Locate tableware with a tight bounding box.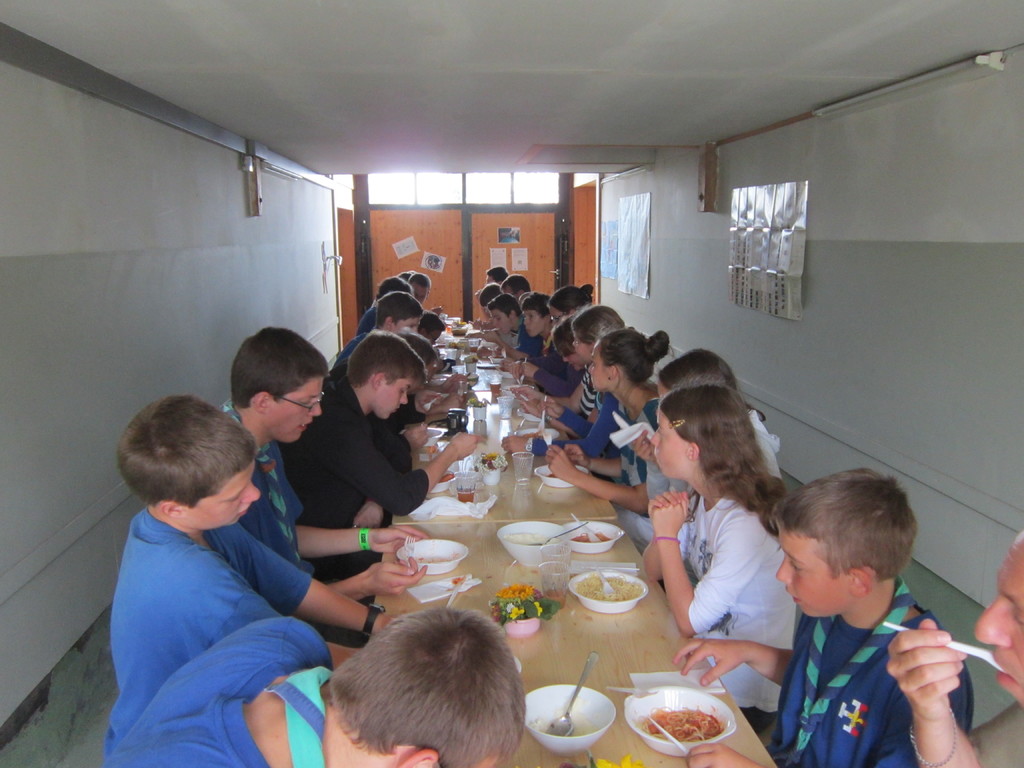
(538,557,572,603).
